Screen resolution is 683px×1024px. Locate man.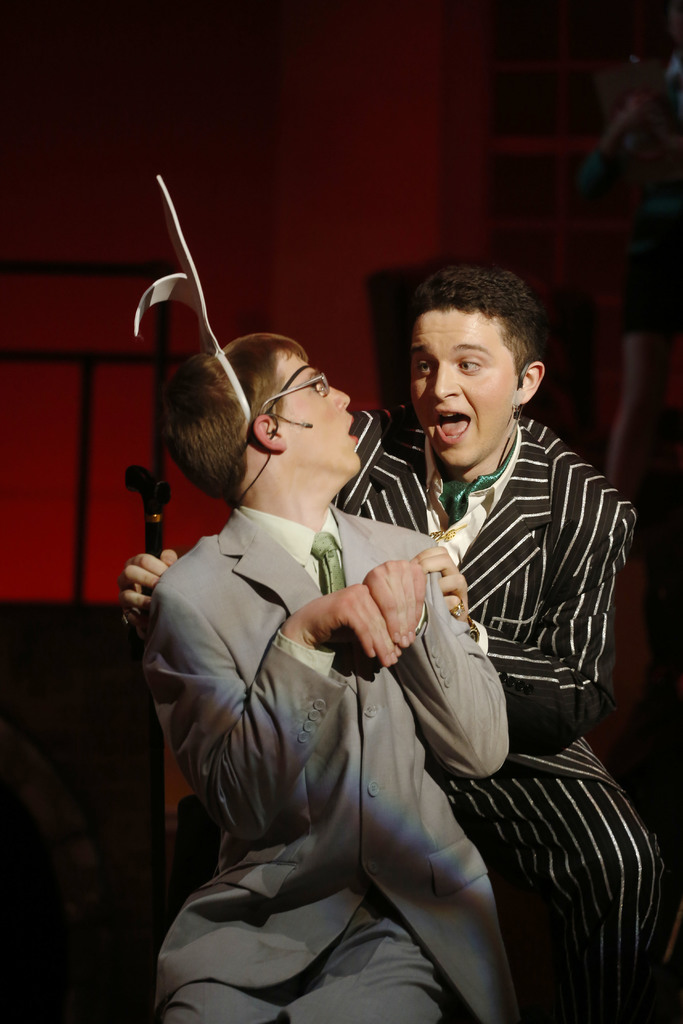
<box>148,328,520,1023</box>.
